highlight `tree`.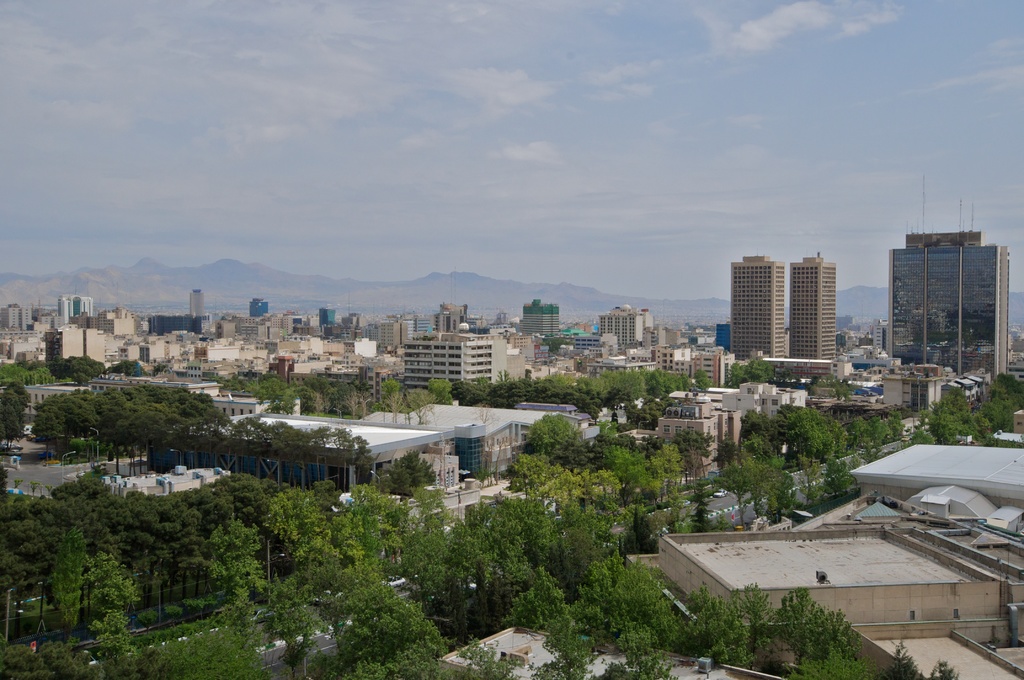
Highlighted region: x1=736, y1=413, x2=791, y2=451.
